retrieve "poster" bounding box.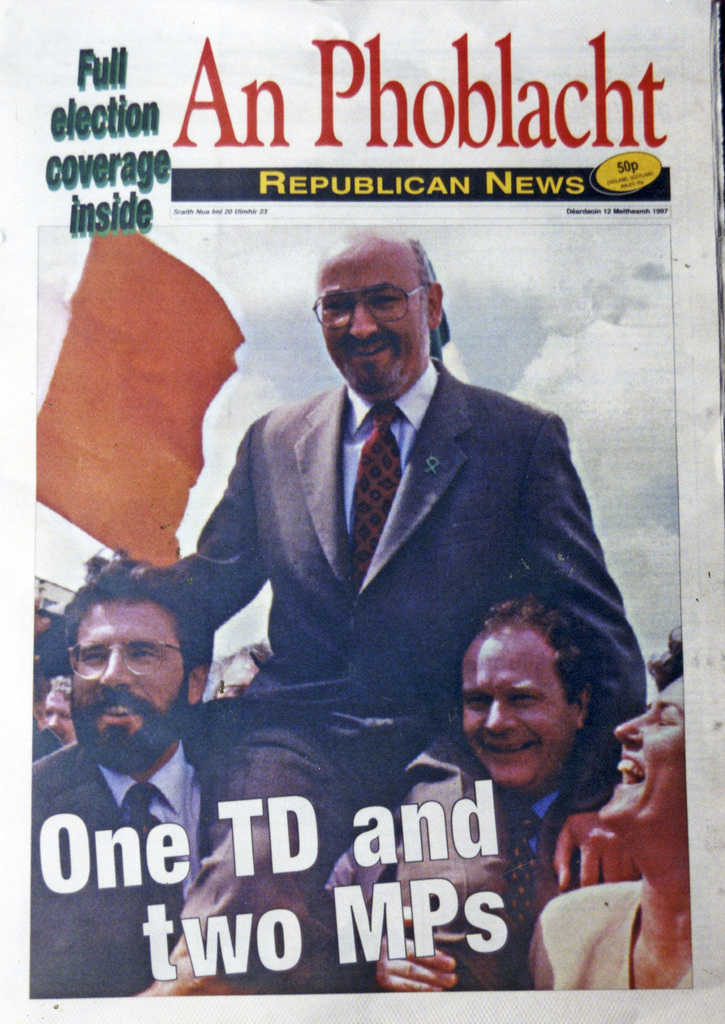
Bounding box: bbox=(0, 0, 724, 1023).
